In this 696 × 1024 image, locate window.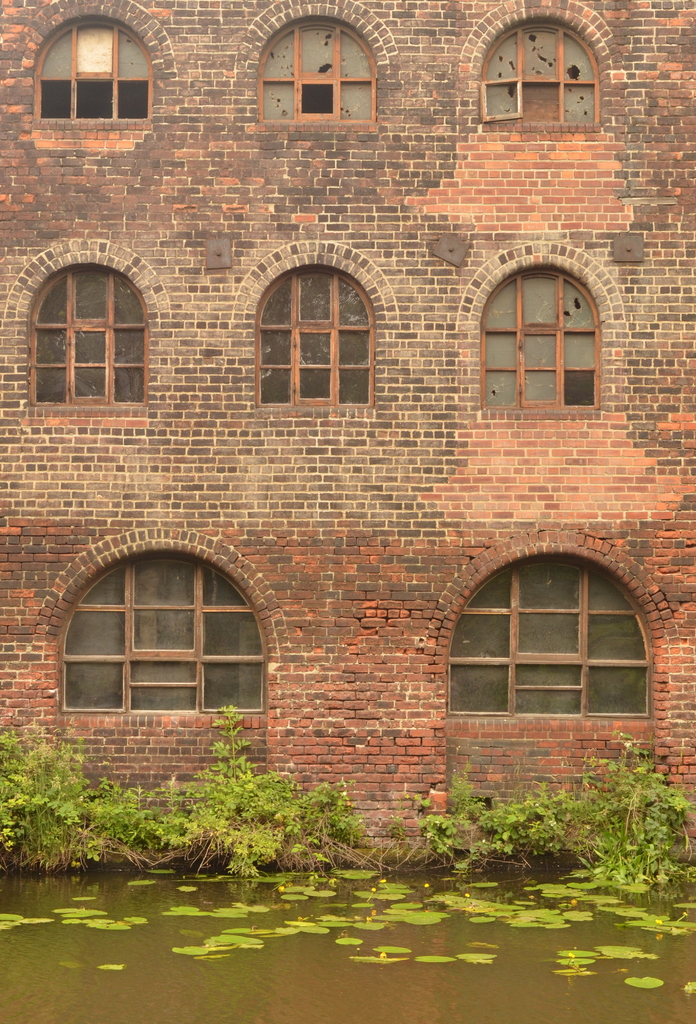
Bounding box: [58, 556, 264, 716].
